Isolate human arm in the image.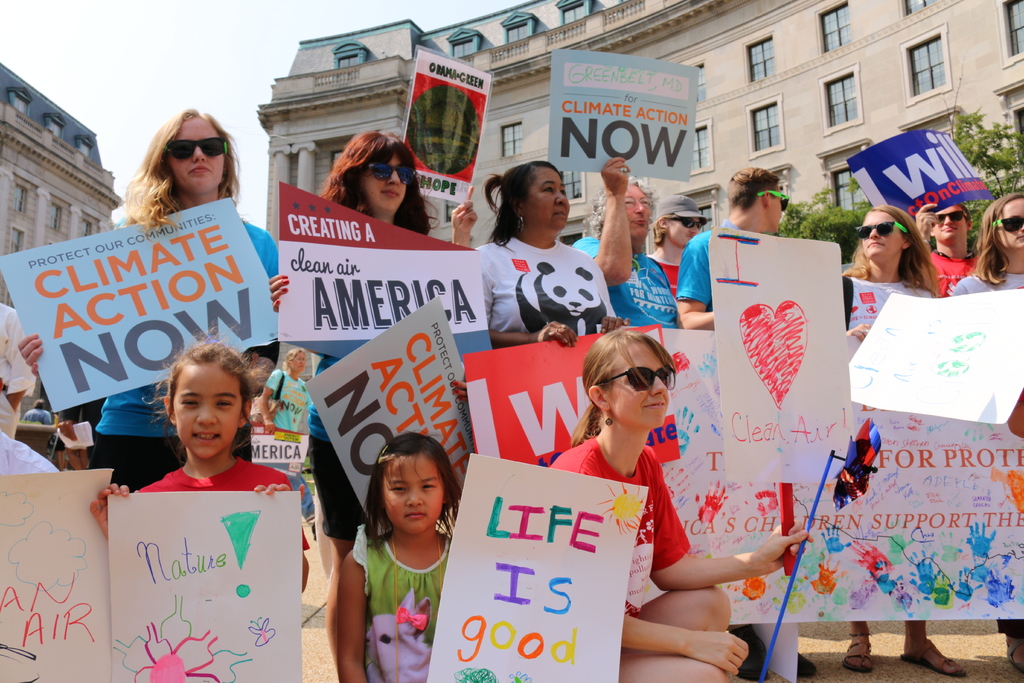
Isolated region: bbox=[652, 450, 811, 598].
